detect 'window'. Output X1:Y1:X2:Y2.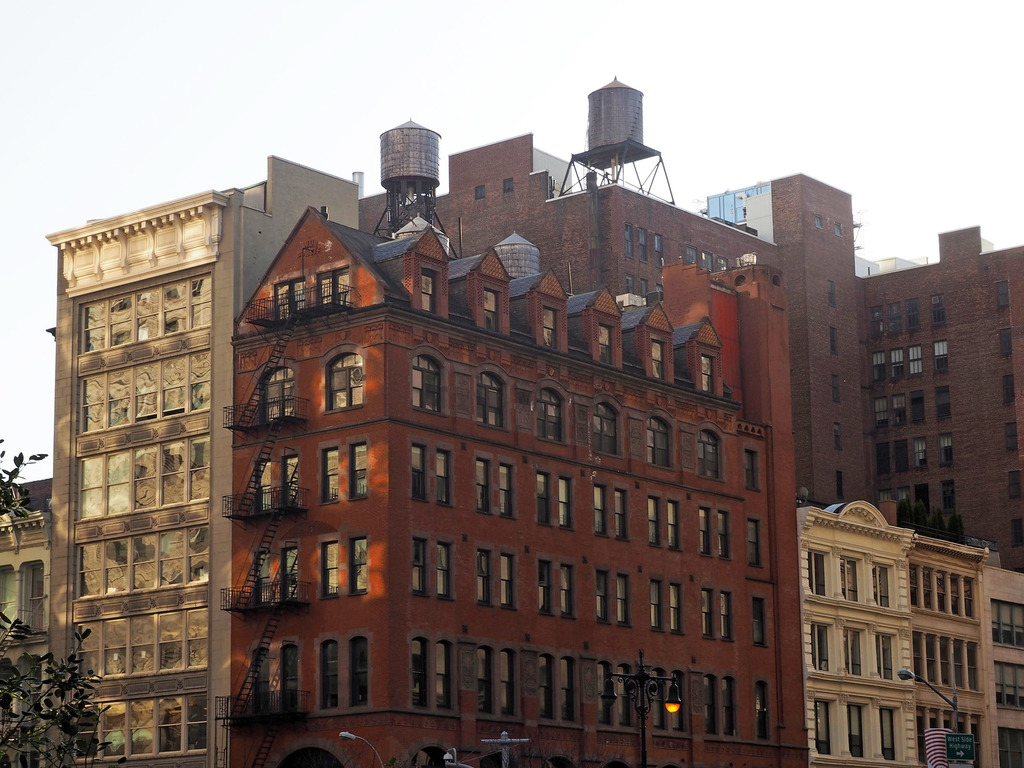
691:666:744:745.
